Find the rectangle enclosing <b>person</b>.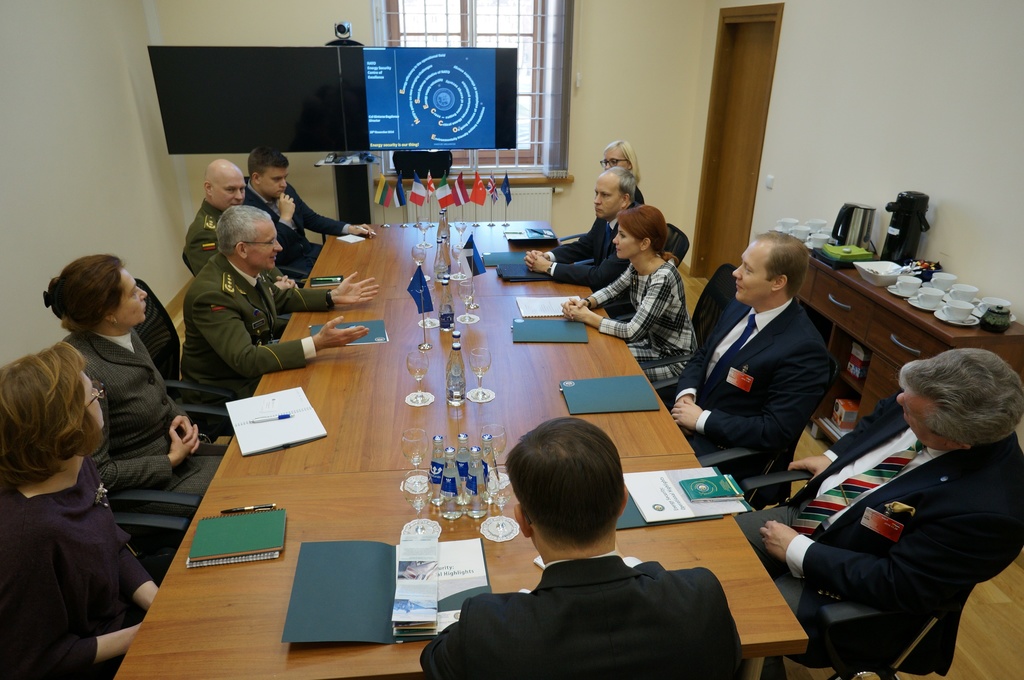
locate(33, 249, 235, 498).
